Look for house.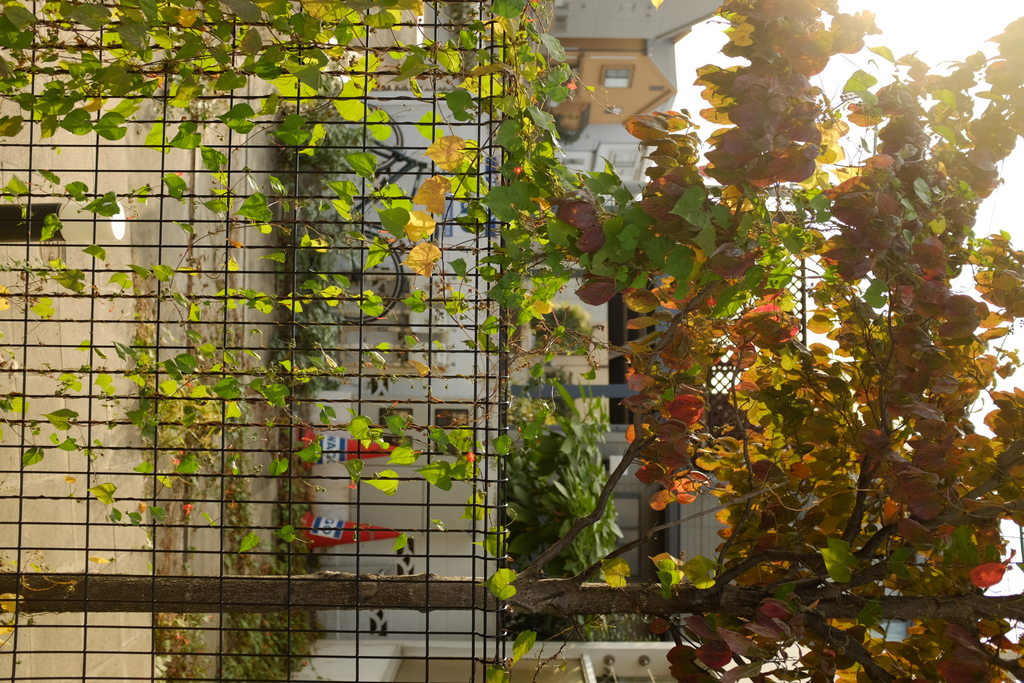
Found: [x1=304, y1=0, x2=930, y2=682].
